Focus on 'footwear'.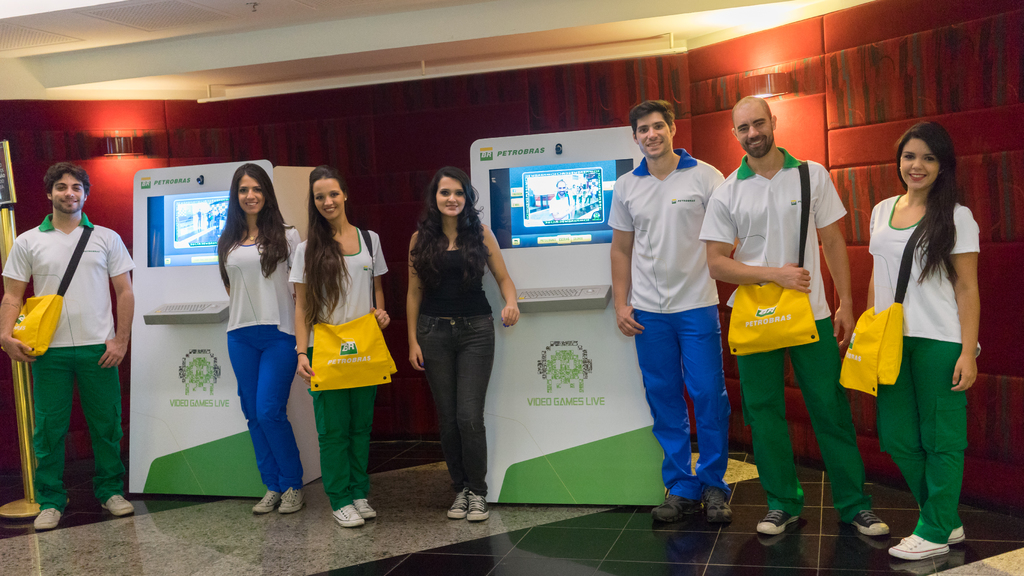
Focused at region(331, 502, 361, 524).
